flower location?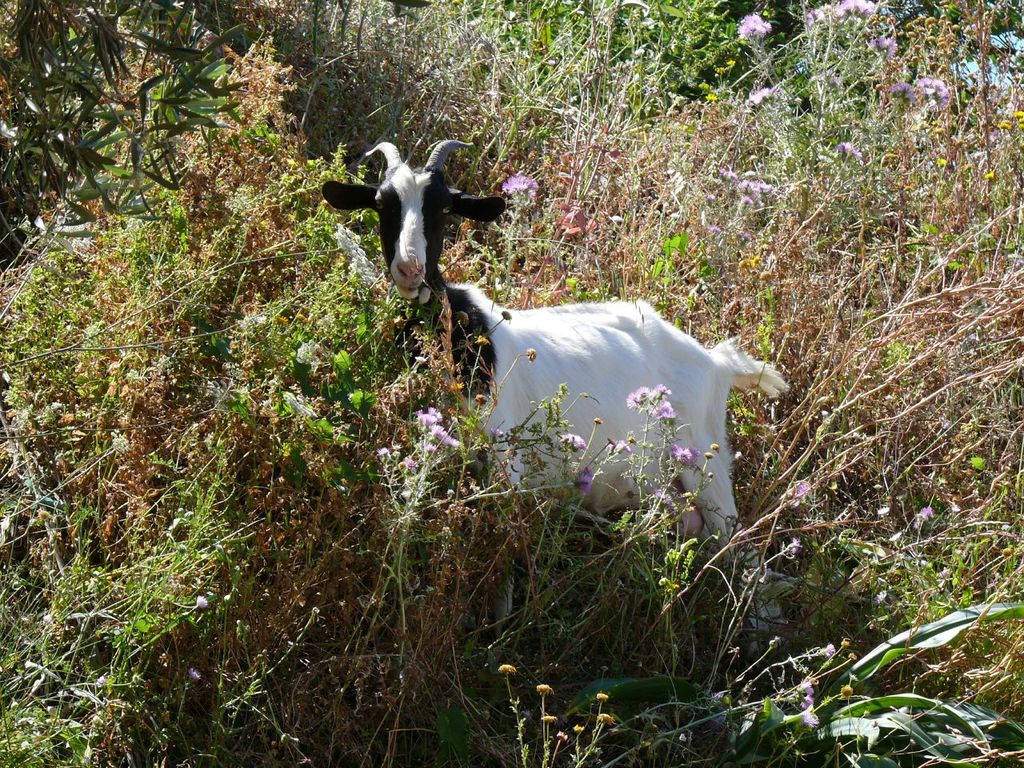
Rect(500, 170, 534, 198)
